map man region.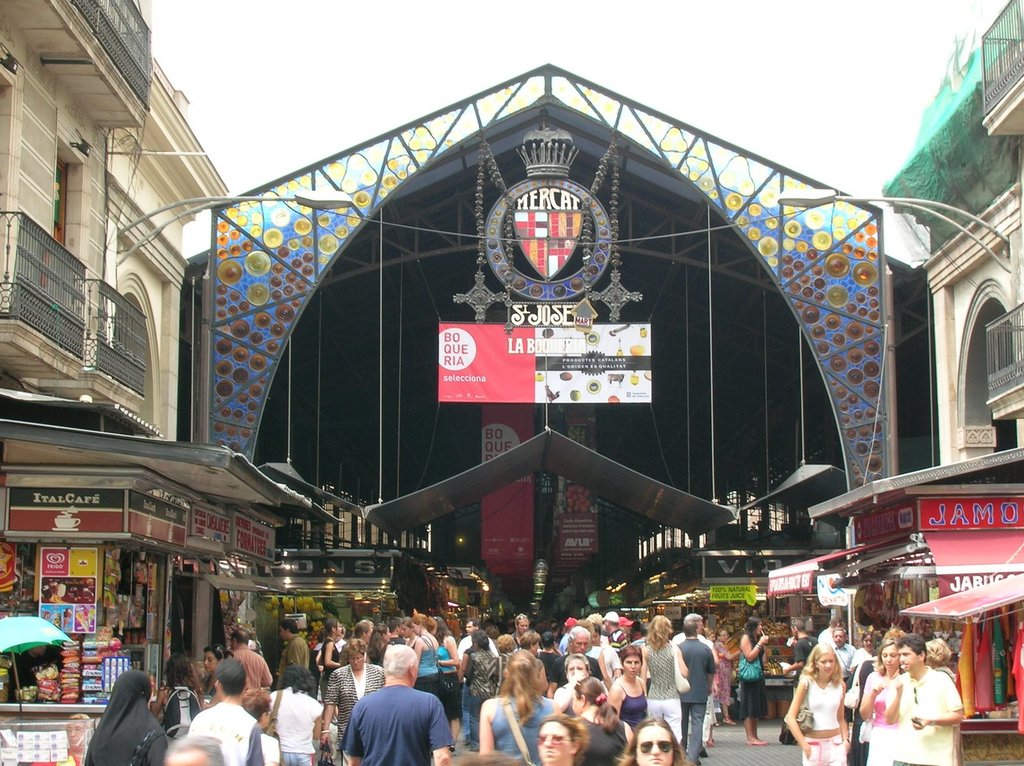
Mapped to (666, 610, 715, 746).
